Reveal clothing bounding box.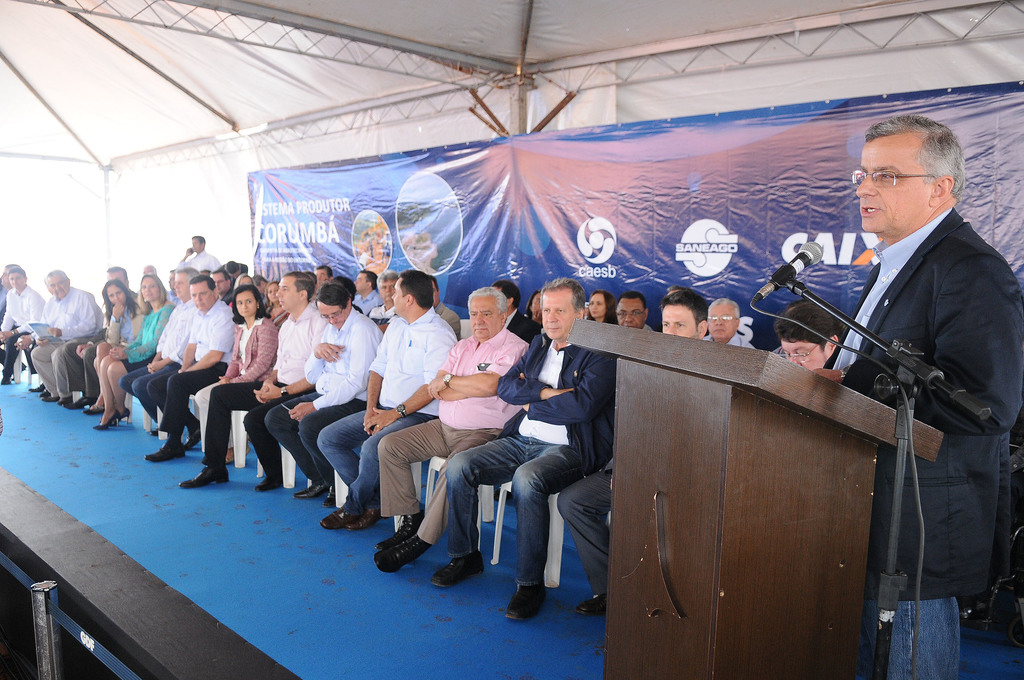
Revealed: Rect(699, 332, 755, 354).
